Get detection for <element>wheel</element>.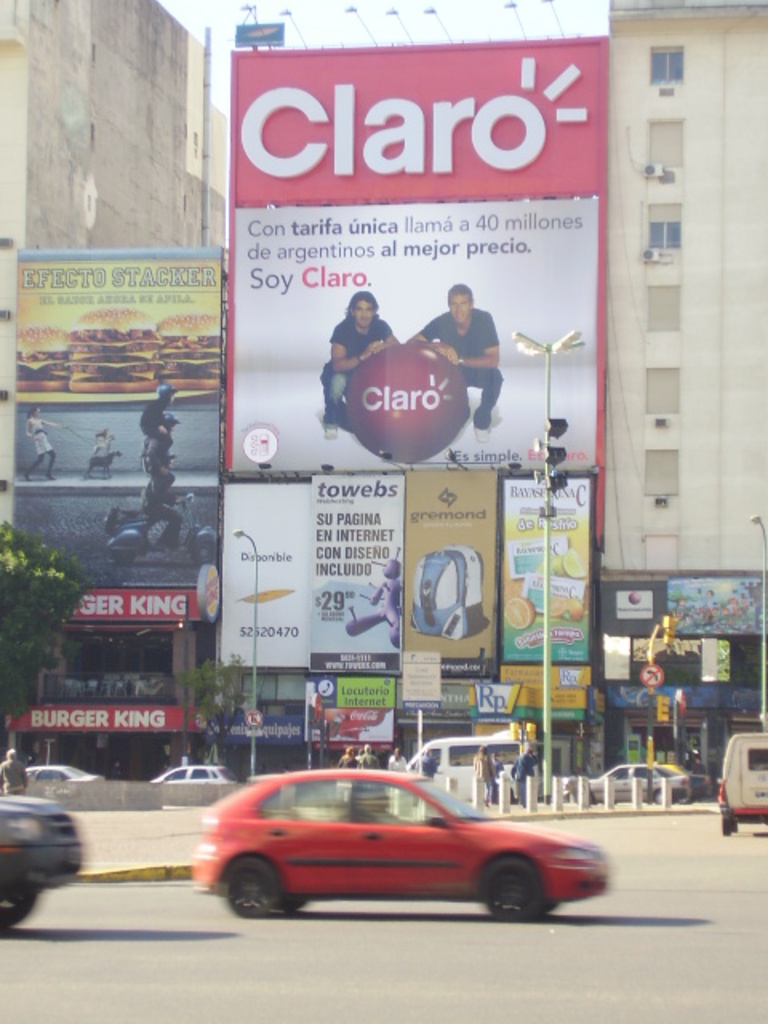
Detection: <bbox>0, 867, 38, 920</bbox>.
